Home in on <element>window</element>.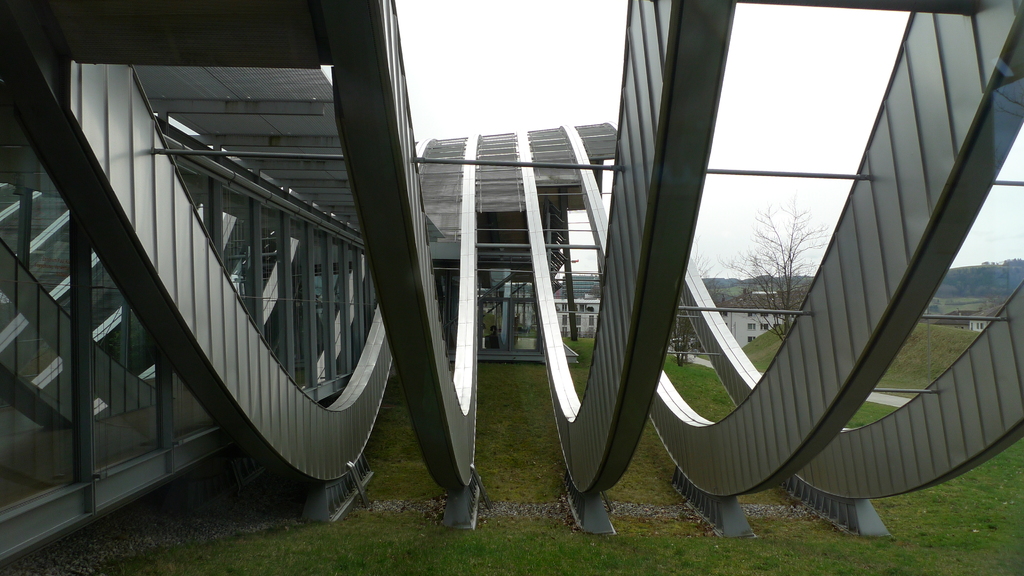
Homed in at {"x1": 747, "y1": 320, "x2": 758, "y2": 331}.
